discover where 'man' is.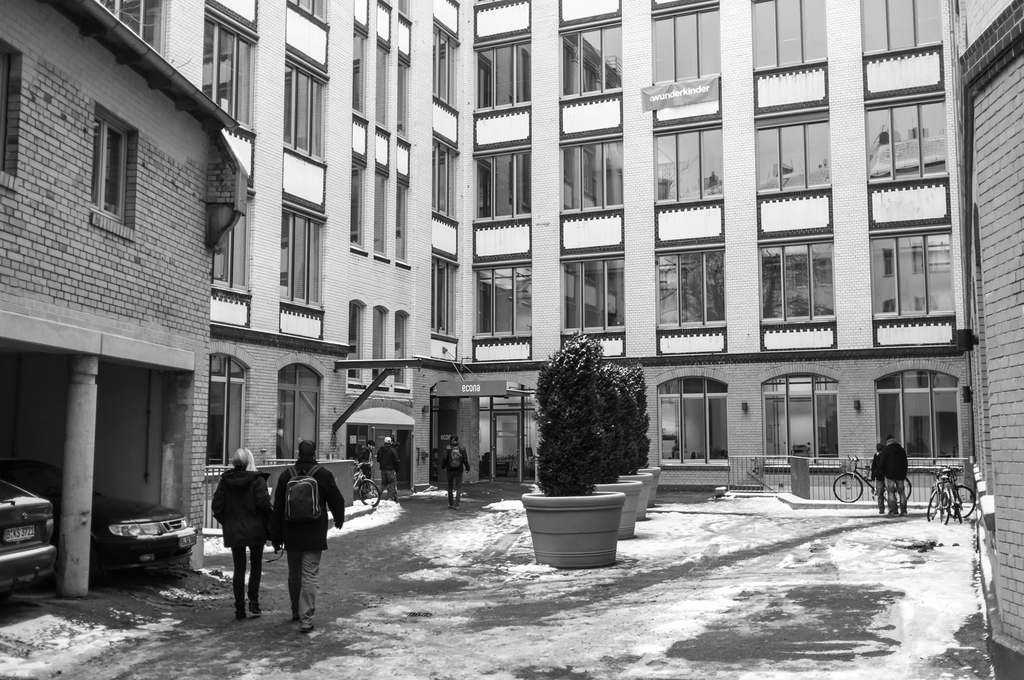
Discovered at box(880, 438, 908, 515).
